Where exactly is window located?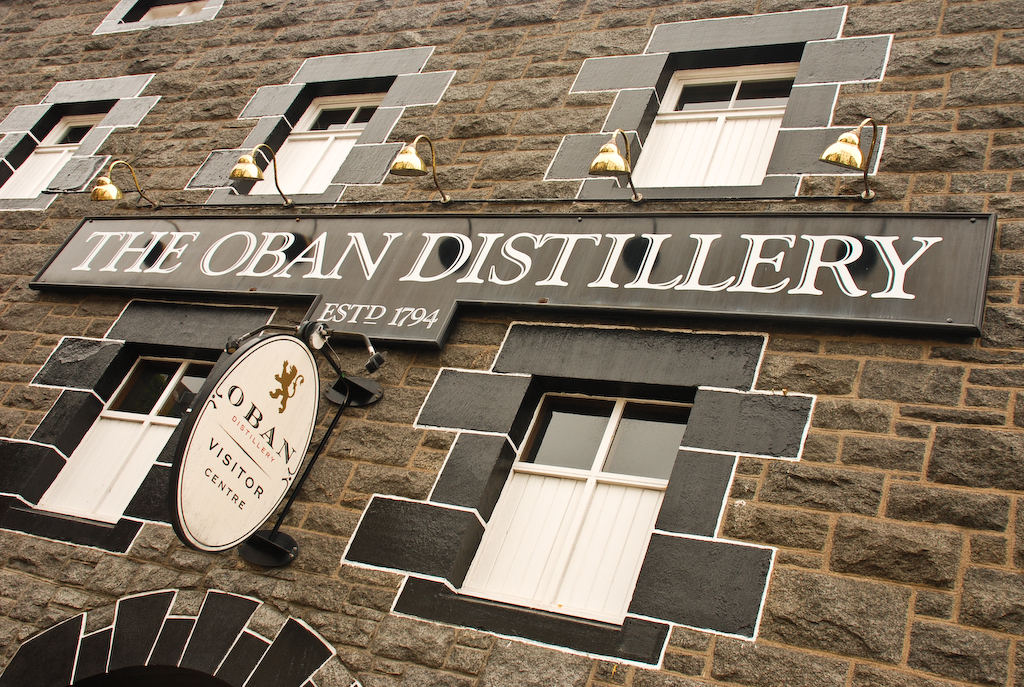
Its bounding box is (left=460, top=388, right=688, bottom=630).
